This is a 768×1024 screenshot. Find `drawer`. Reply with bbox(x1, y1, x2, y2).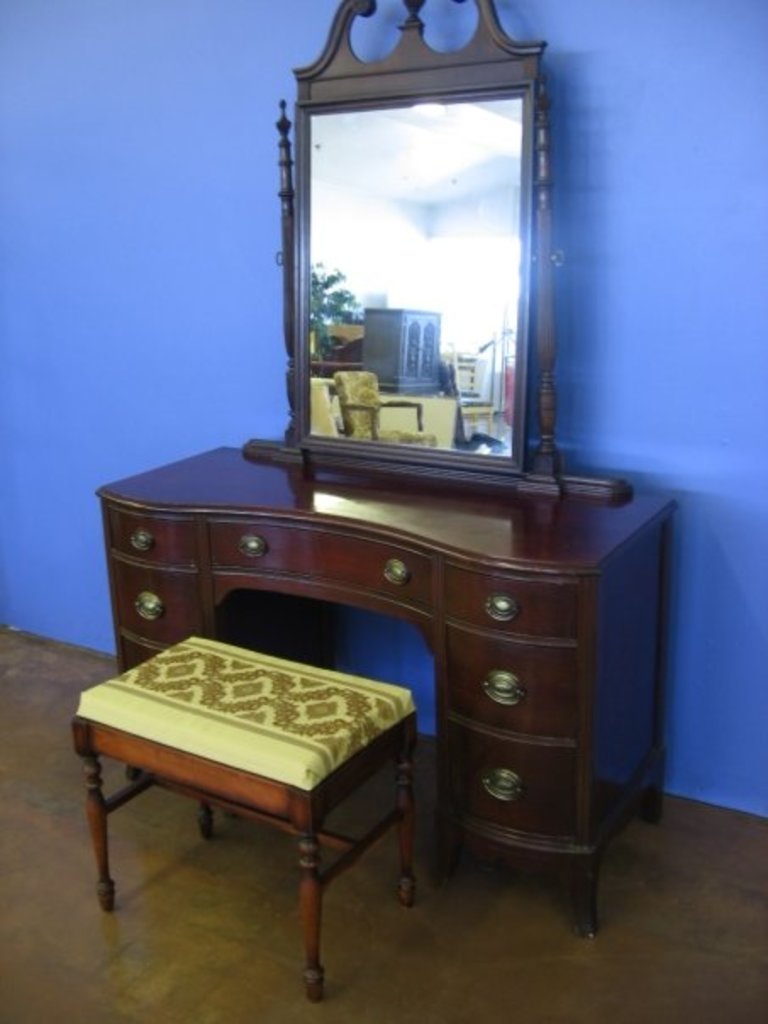
bbox(437, 619, 573, 729).
